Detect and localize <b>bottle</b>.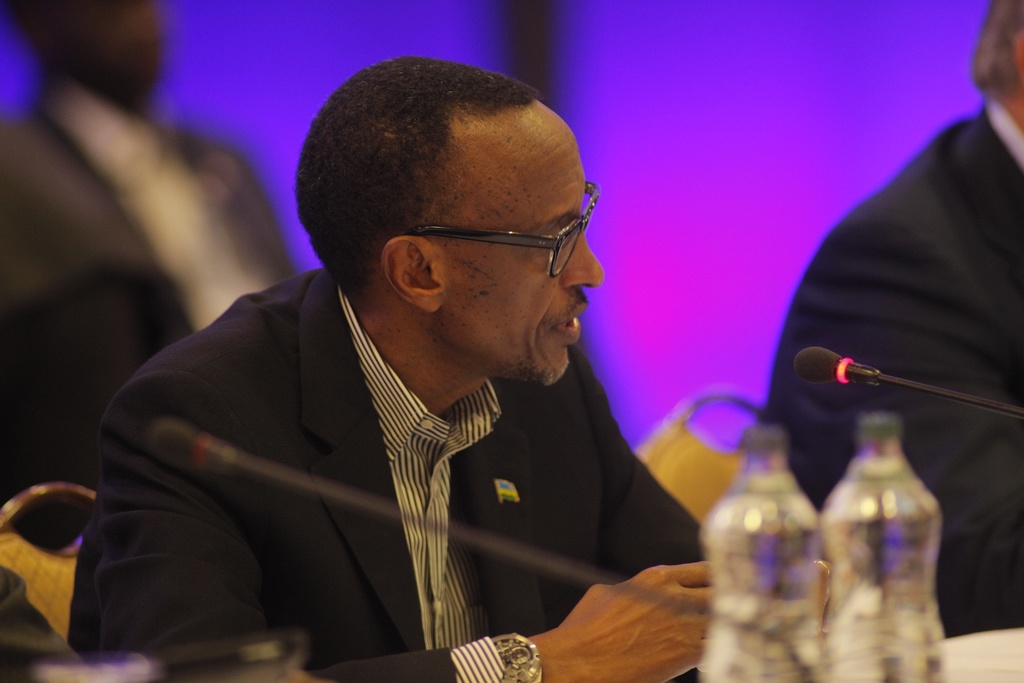
Localized at select_region(693, 420, 818, 682).
